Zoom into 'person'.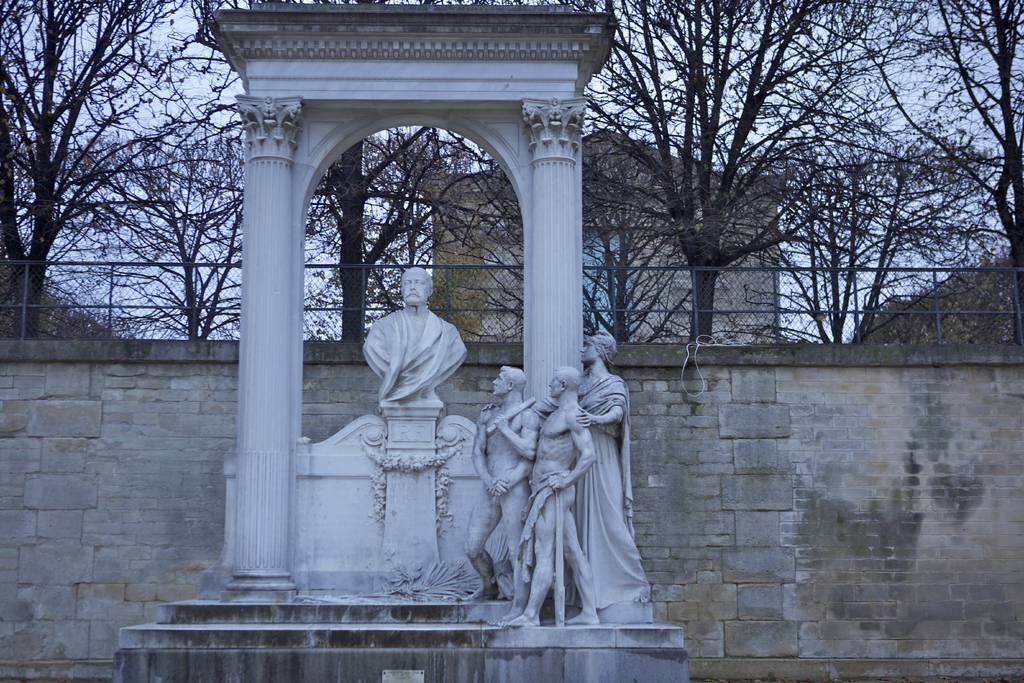
Zoom target: BBox(499, 367, 598, 625).
